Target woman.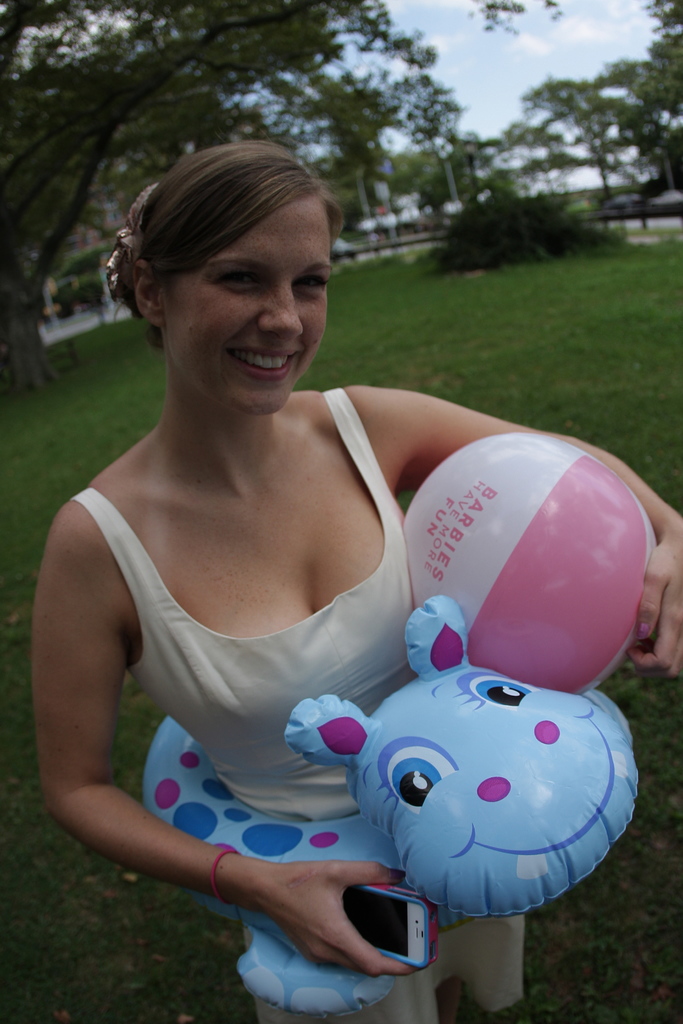
Target region: pyautogui.locateOnScreen(44, 100, 518, 982).
